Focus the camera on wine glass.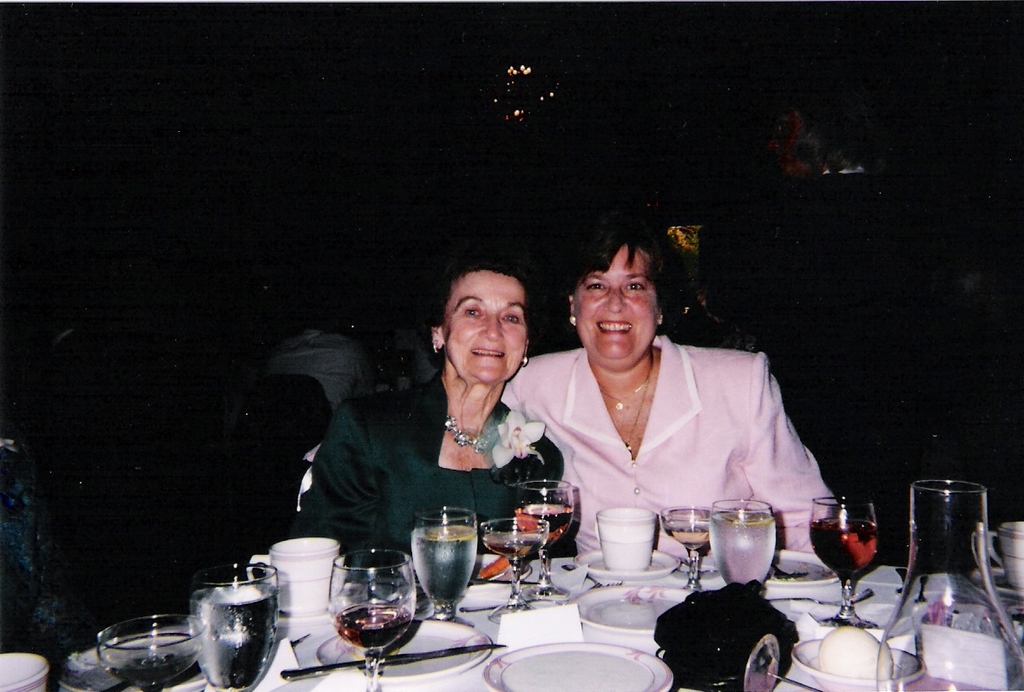
Focus region: {"left": 412, "top": 507, "right": 482, "bottom": 628}.
